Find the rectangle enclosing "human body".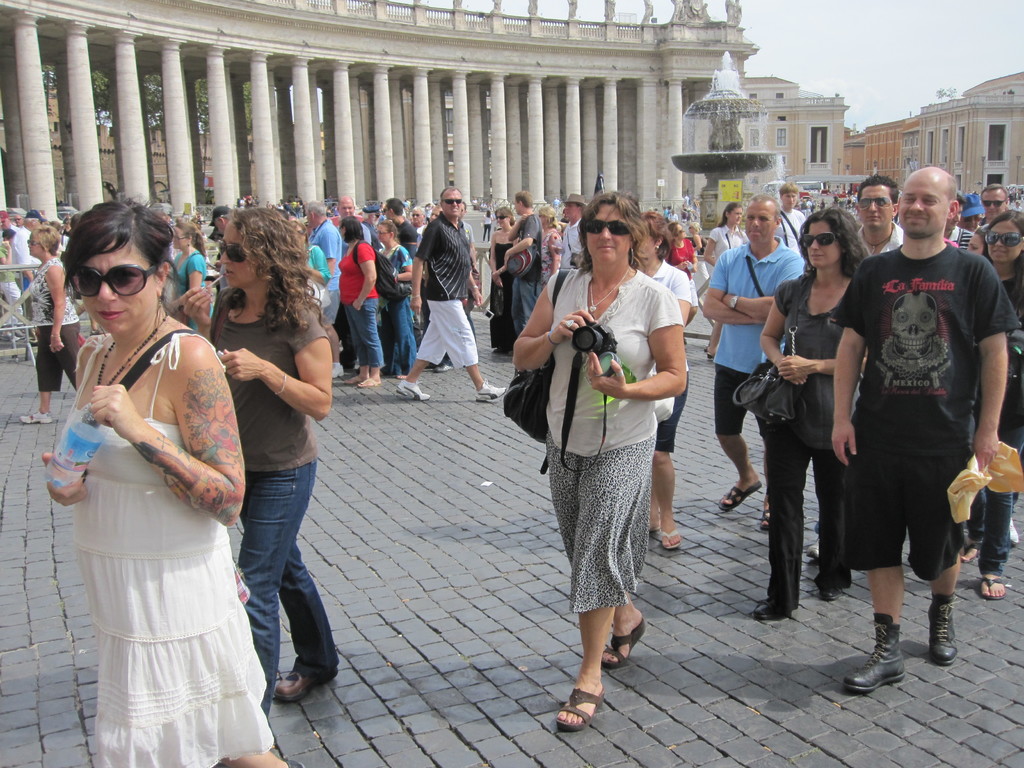
(544, 225, 564, 286).
